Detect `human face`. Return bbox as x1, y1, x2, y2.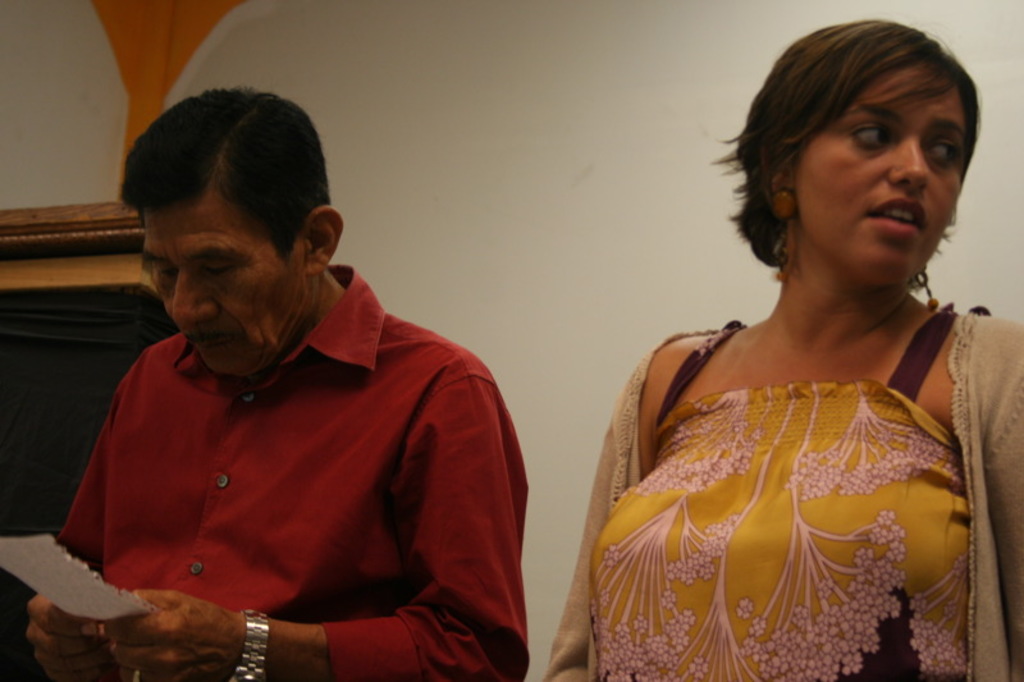
796, 63, 965, 283.
